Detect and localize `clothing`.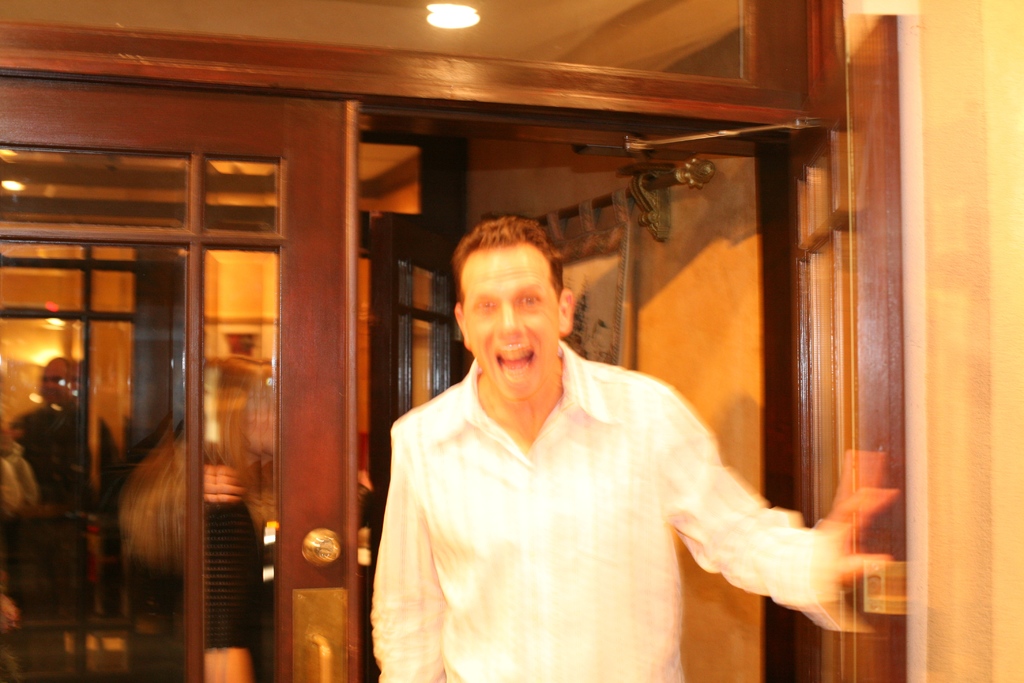
Localized at left=175, top=491, right=257, bottom=682.
